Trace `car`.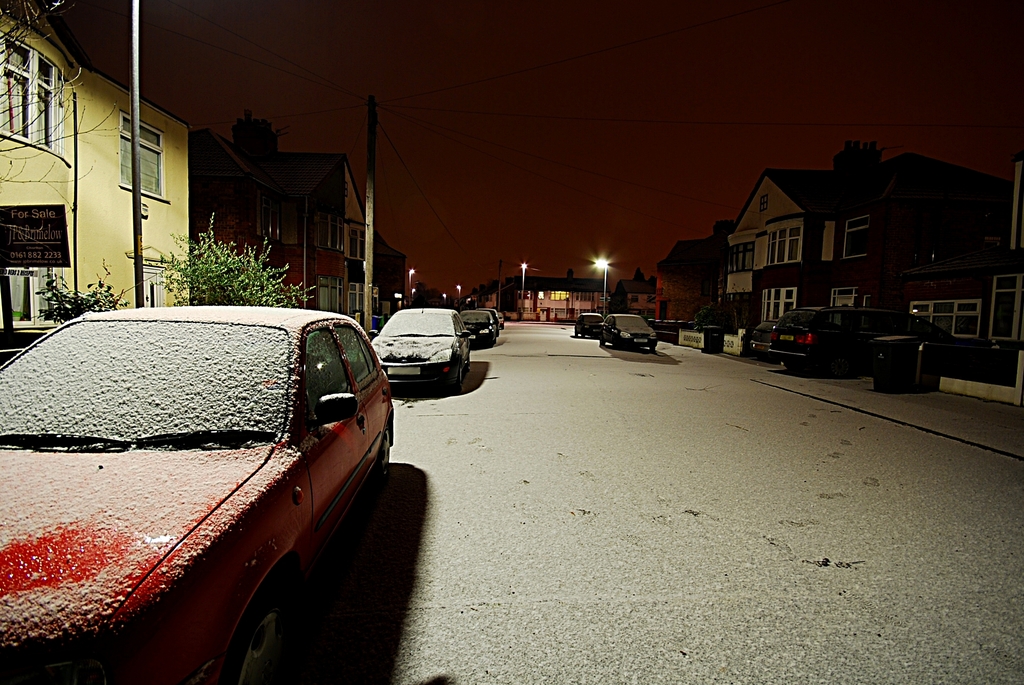
Traced to bbox=[601, 313, 657, 354].
